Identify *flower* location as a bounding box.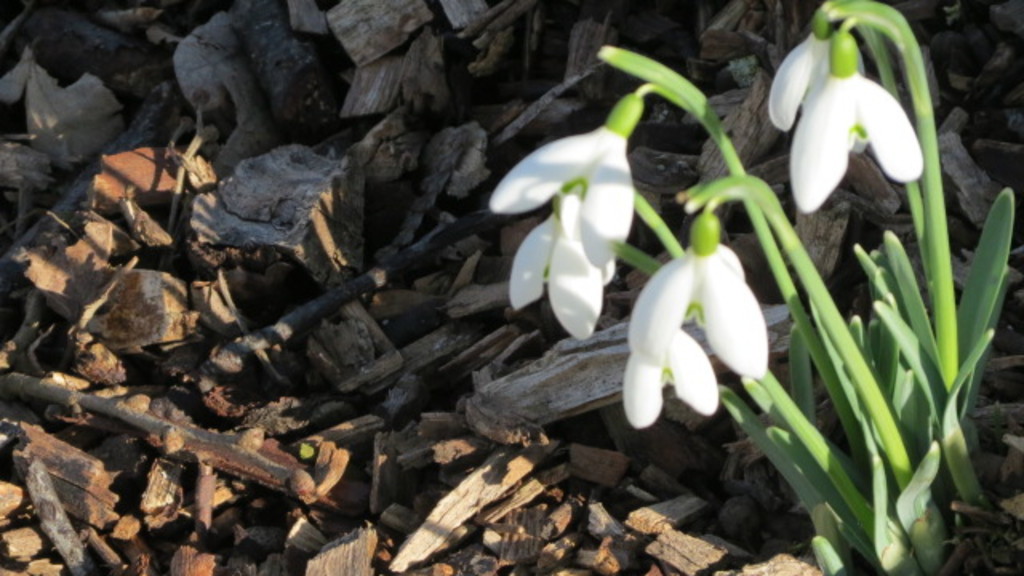
x1=792, y1=30, x2=923, y2=213.
